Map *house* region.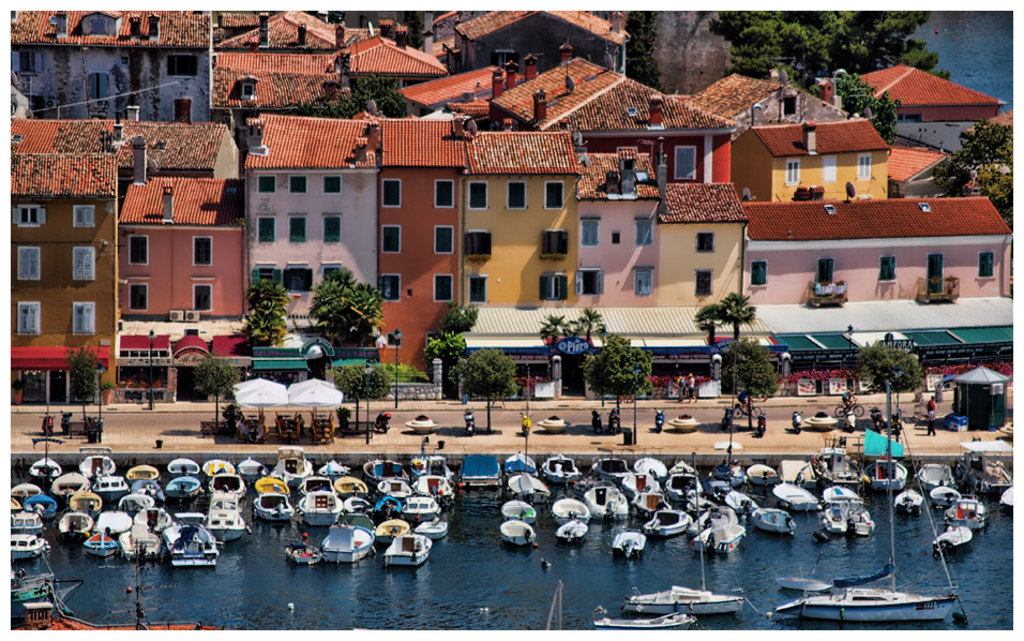
Mapped to x1=252 y1=121 x2=377 y2=348.
